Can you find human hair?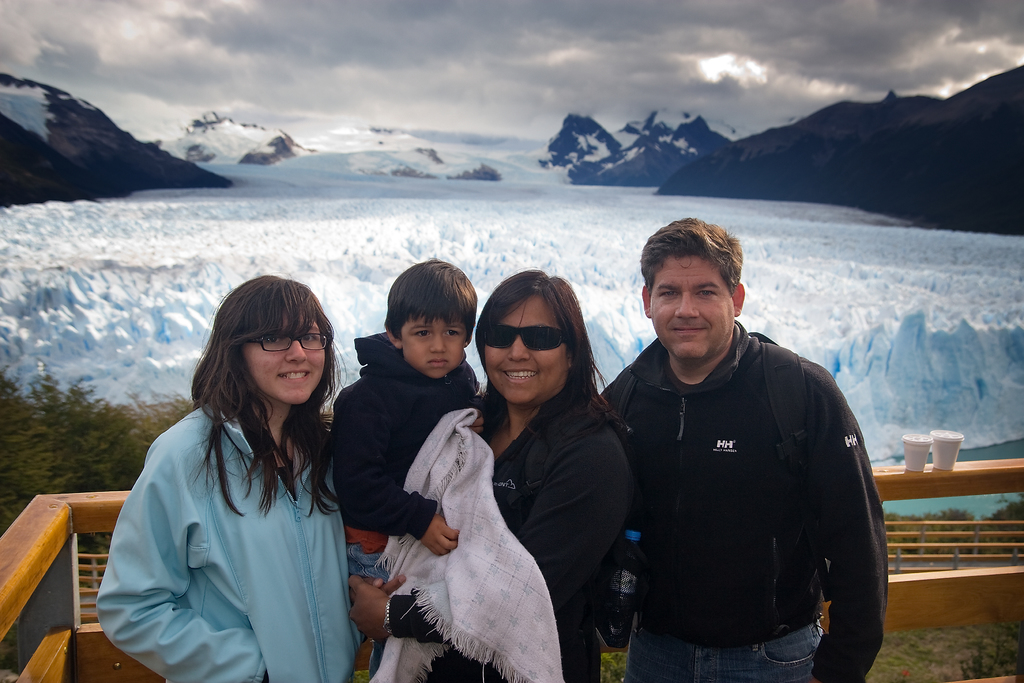
Yes, bounding box: (x1=385, y1=255, x2=479, y2=344).
